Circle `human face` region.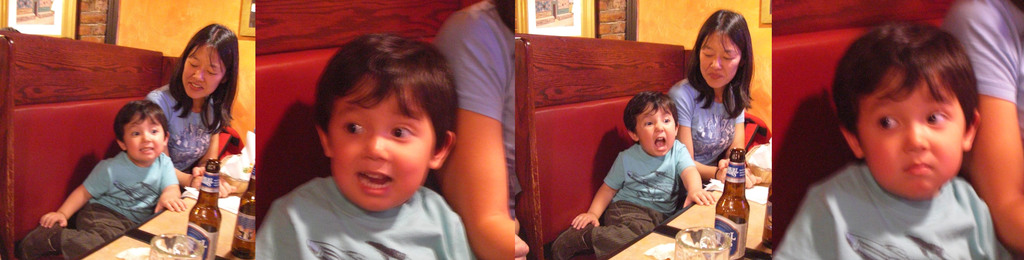
Region: [178,44,224,98].
